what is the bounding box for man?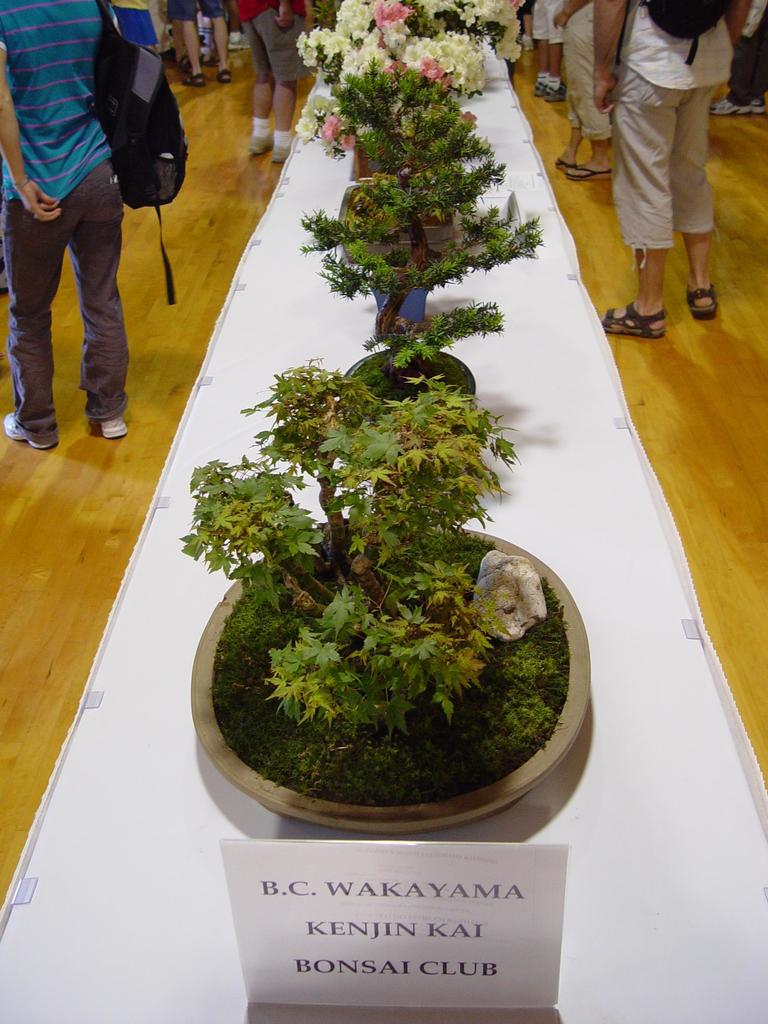
528/0/568/95.
